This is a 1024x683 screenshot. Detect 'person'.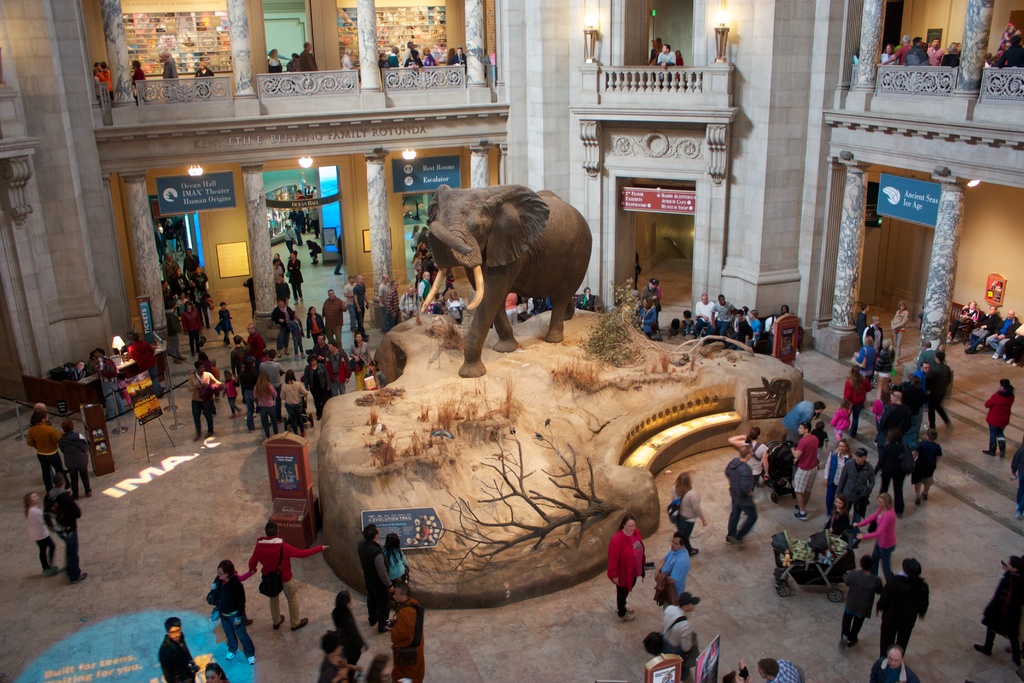
left=243, top=522, right=330, bottom=629.
